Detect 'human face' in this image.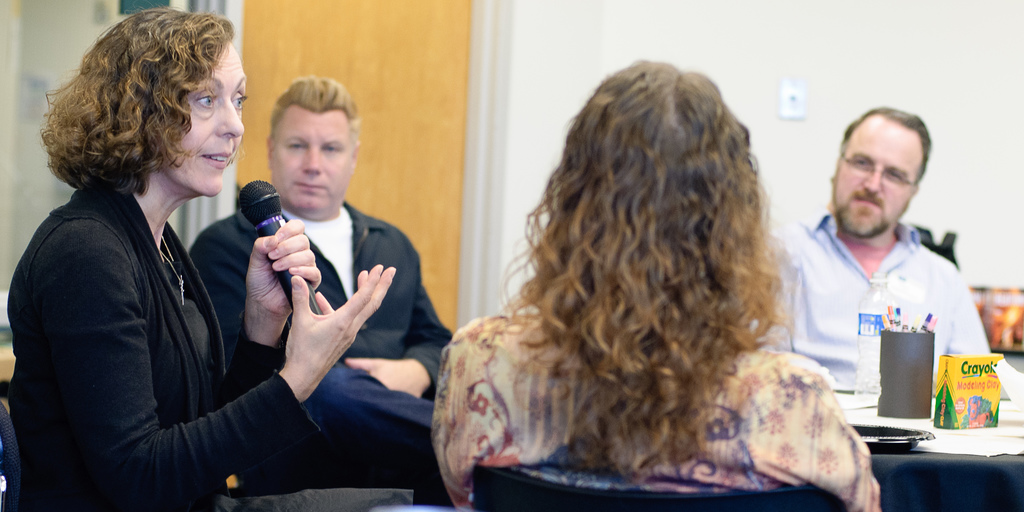
Detection: [272,109,351,209].
